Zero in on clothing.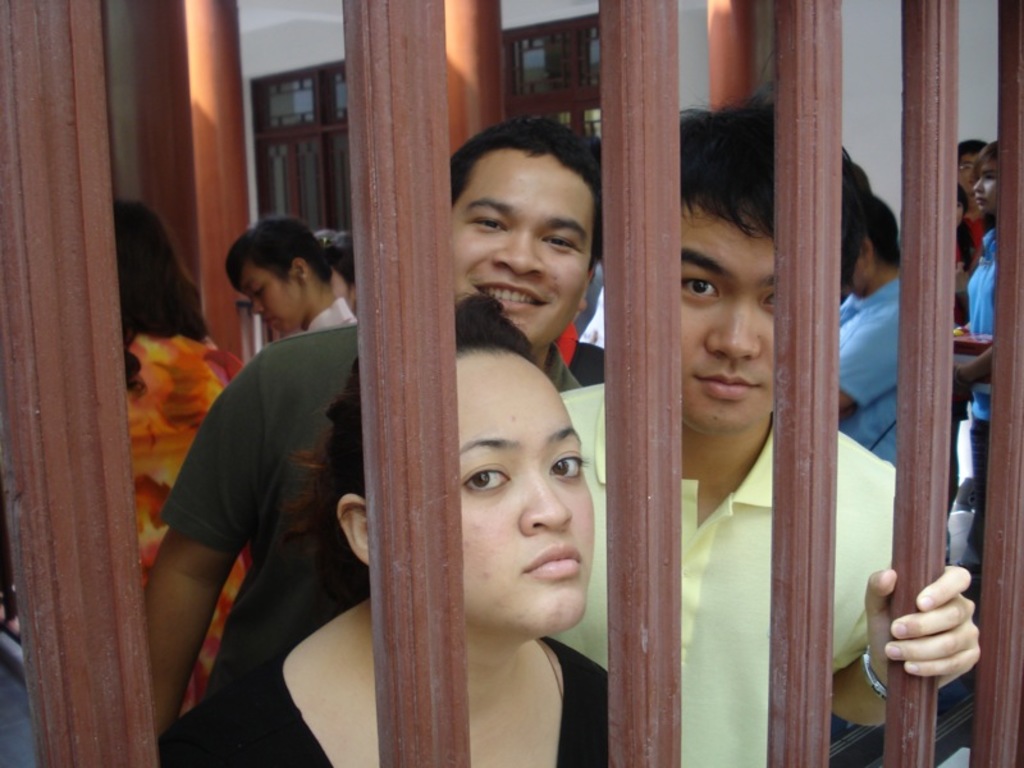
Zeroed in: <bbox>963, 225, 995, 586</bbox>.
